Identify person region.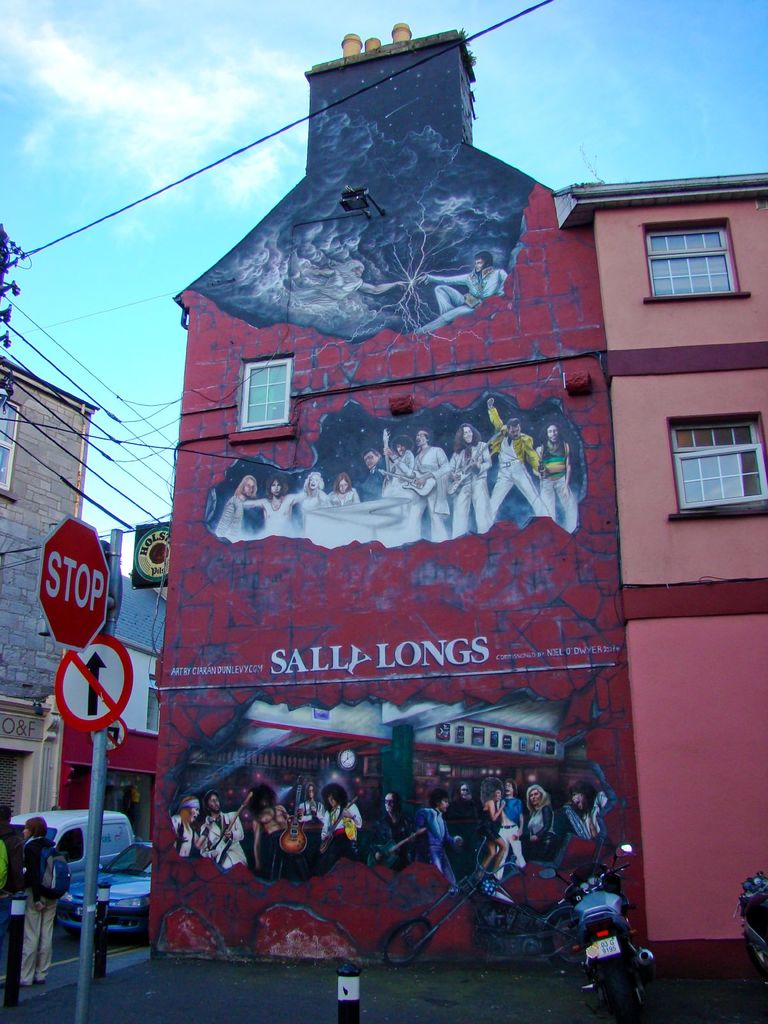
Region: <box>177,801,198,856</box>.
